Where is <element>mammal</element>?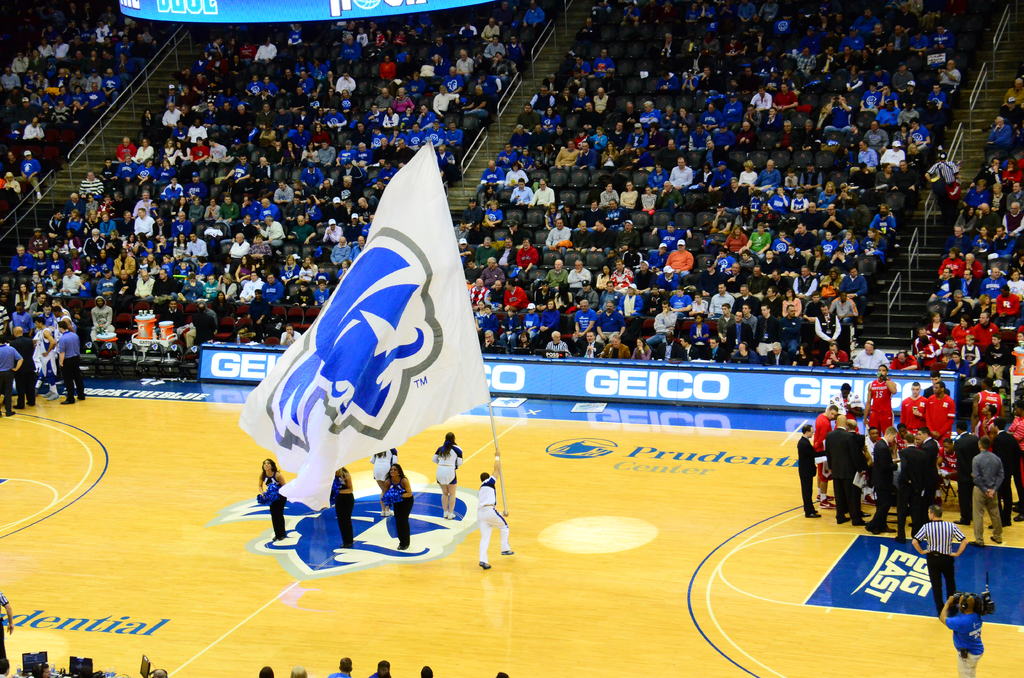
[x1=476, y1=447, x2=515, y2=569].
